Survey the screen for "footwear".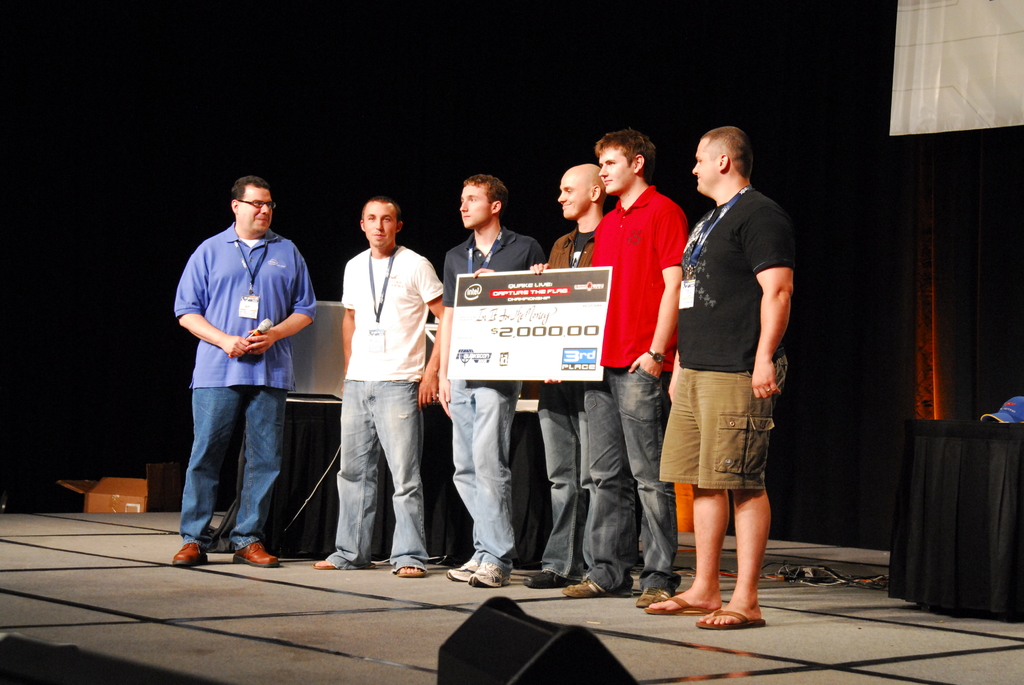
Survey found: <bbox>468, 565, 510, 582</bbox>.
